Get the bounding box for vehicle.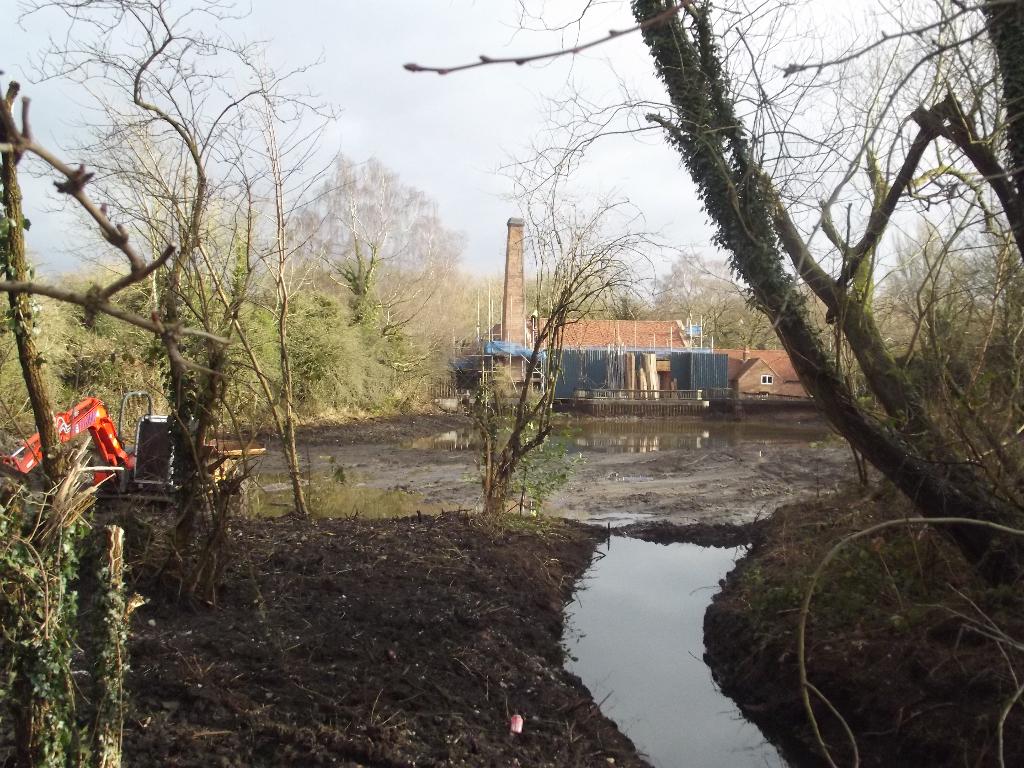
rect(2, 385, 154, 482).
